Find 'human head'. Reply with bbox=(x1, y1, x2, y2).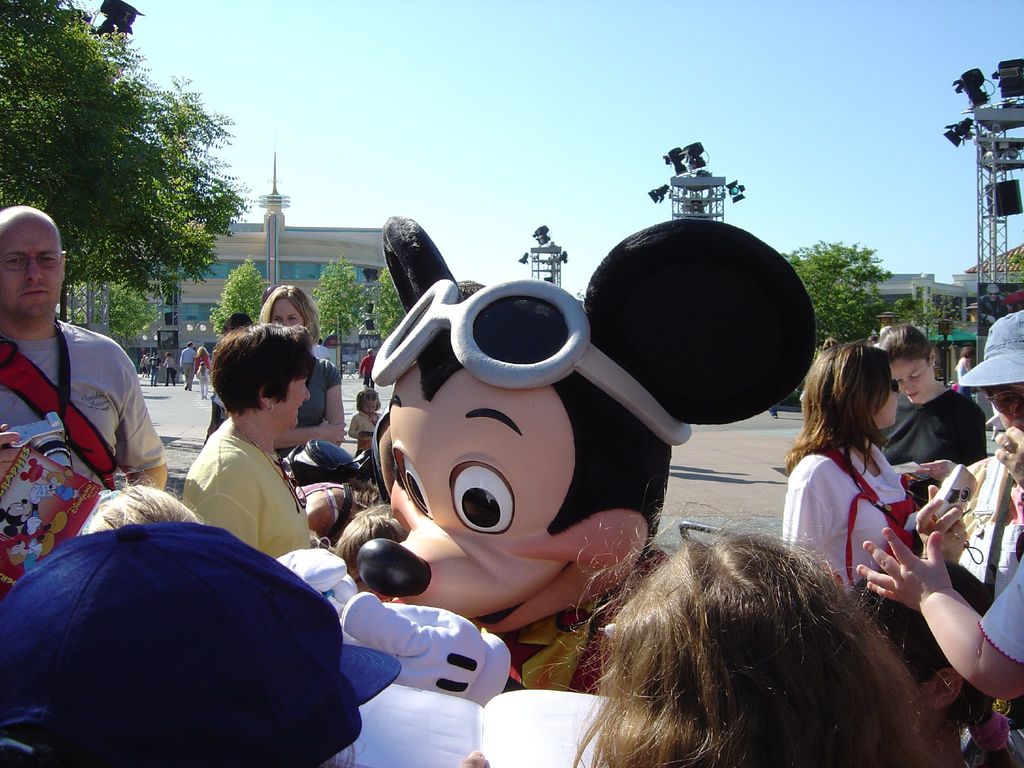
bbox=(152, 350, 159, 358).
